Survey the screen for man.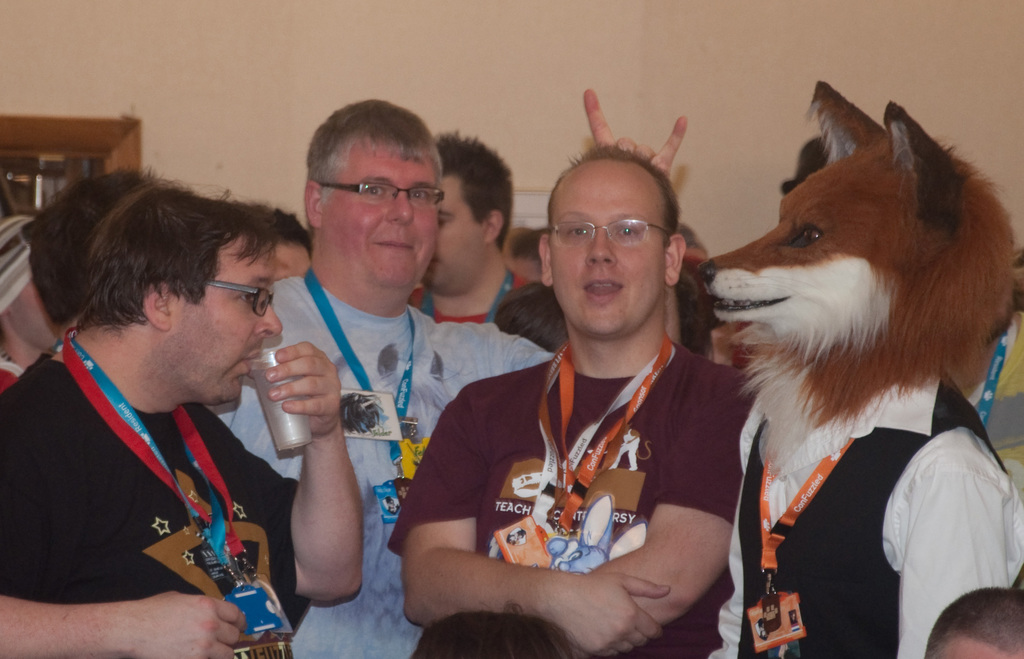
Survey found: left=0, top=192, right=364, bottom=657.
